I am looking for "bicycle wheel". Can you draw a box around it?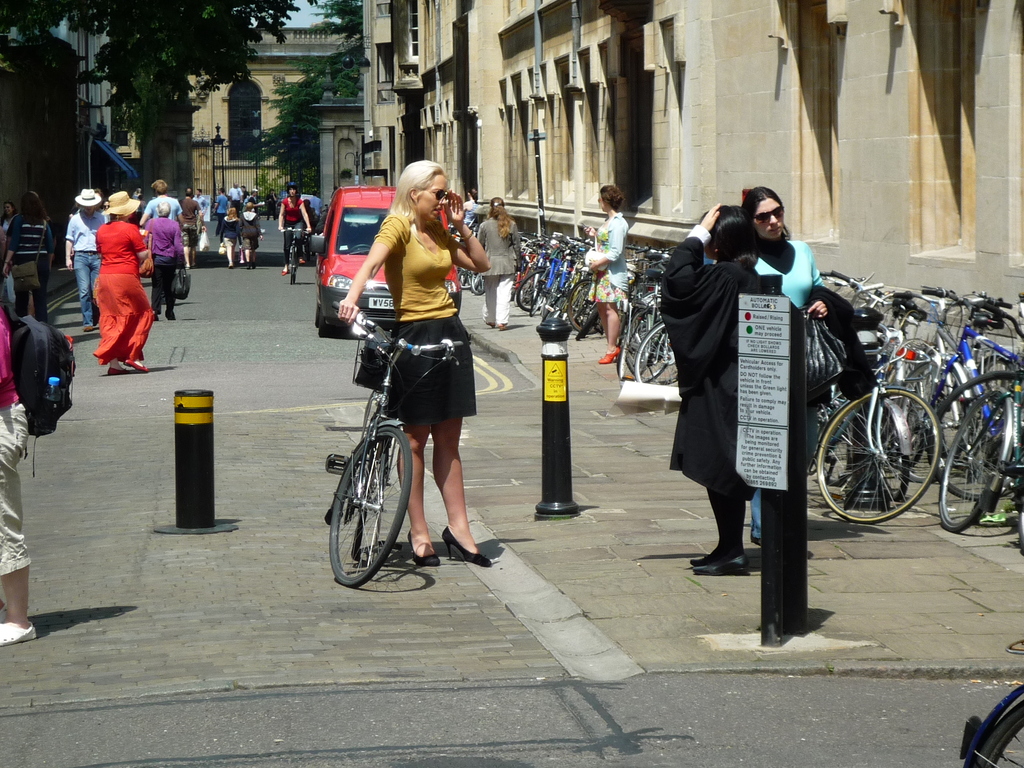
Sure, the bounding box is {"x1": 836, "y1": 383, "x2": 947, "y2": 525}.
